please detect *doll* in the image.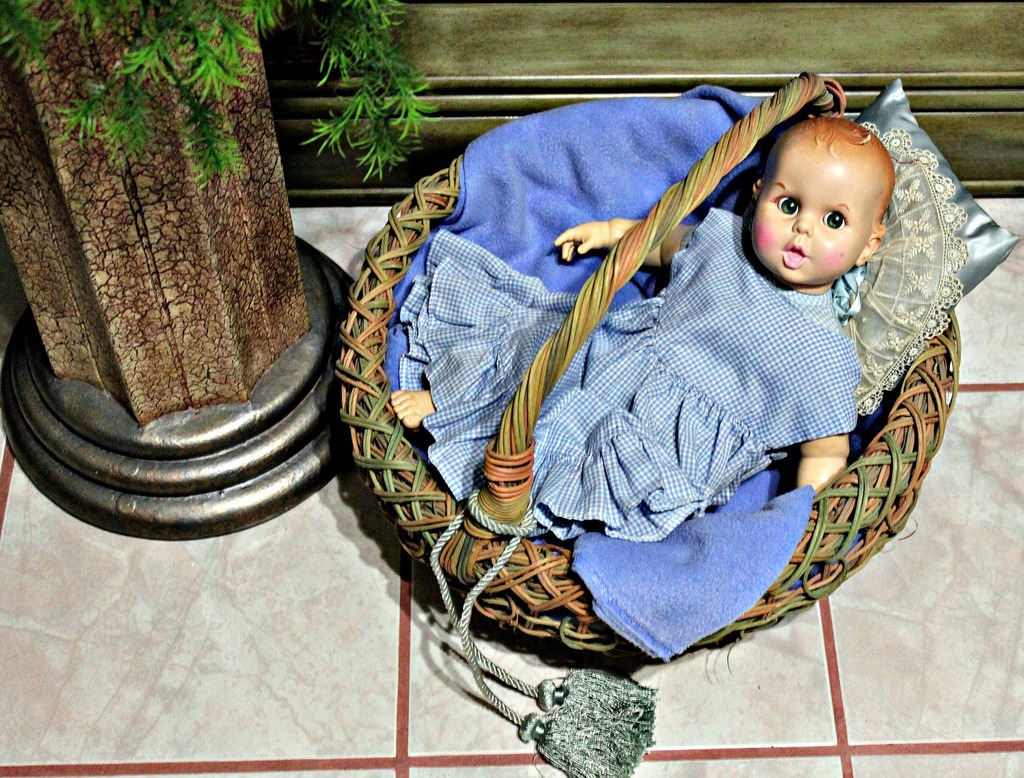
385:118:895:543.
